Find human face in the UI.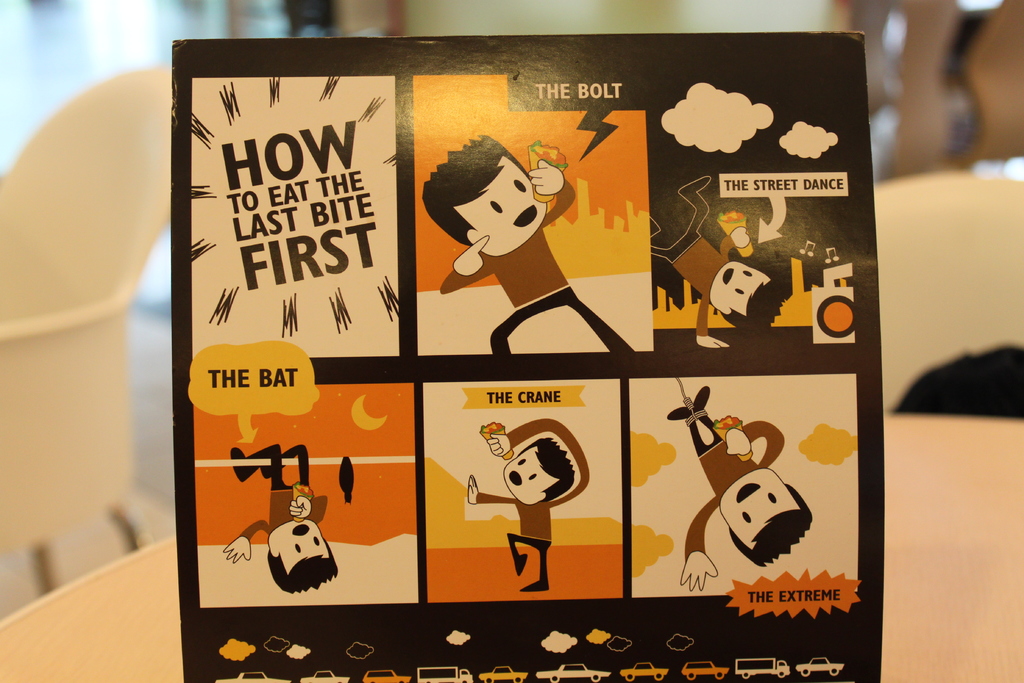
UI element at x1=721 y1=466 x2=801 y2=551.
